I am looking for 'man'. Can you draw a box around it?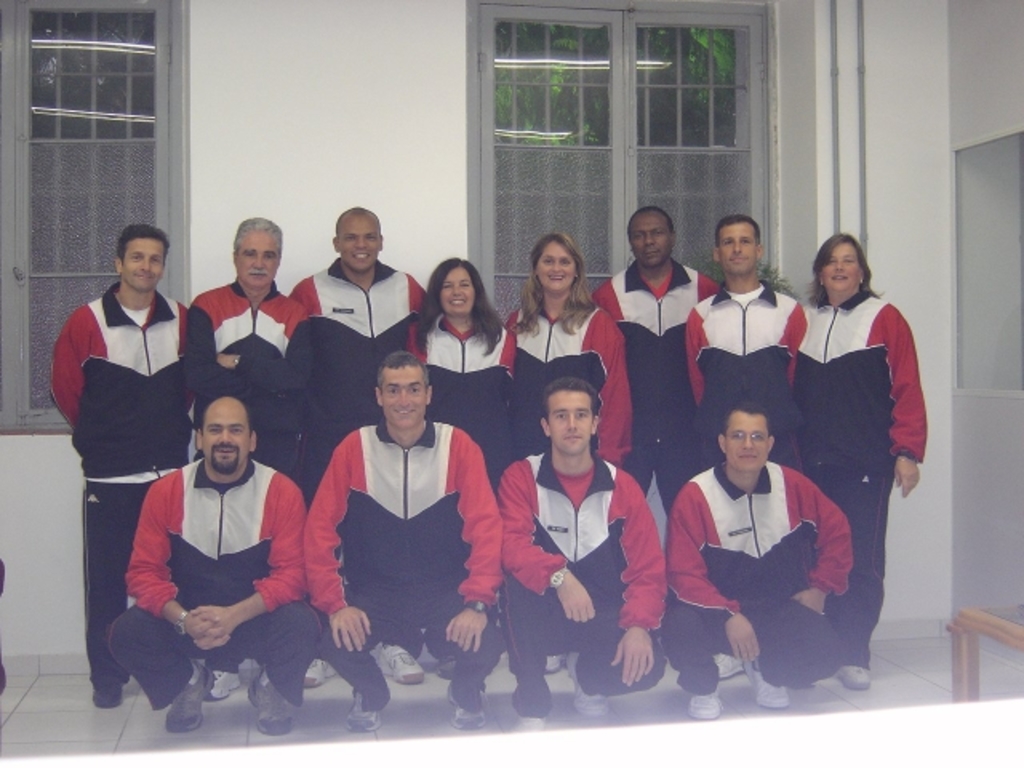
Sure, the bounding box is l=590, t=205, r=722, b=659.
